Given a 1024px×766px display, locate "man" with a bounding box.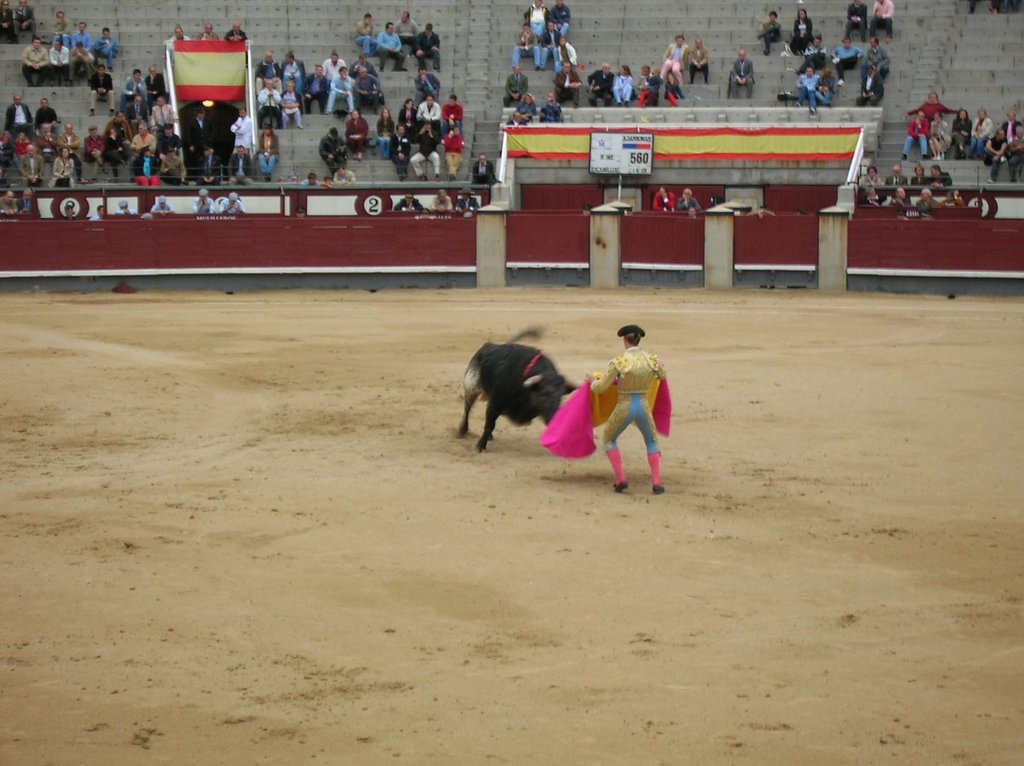
Located: [226,106,253,184].
